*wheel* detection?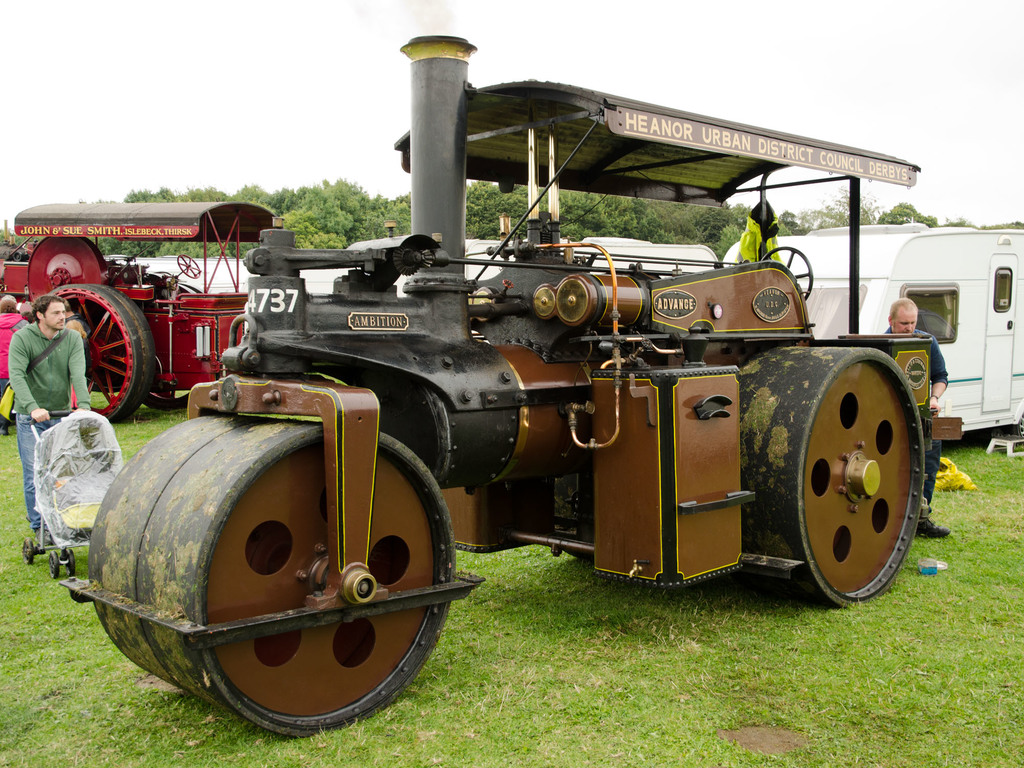
<region>40, 283, 154, 424</region>
